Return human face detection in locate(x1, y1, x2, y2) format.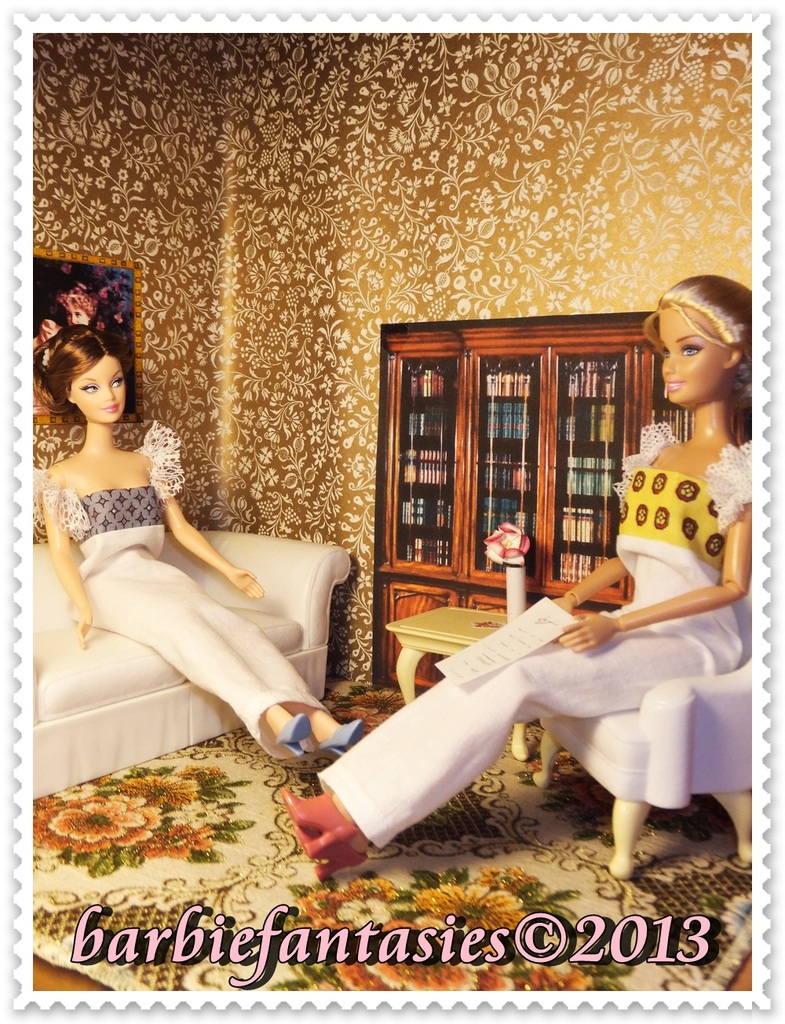
locate(641, 306, 730, 414).
